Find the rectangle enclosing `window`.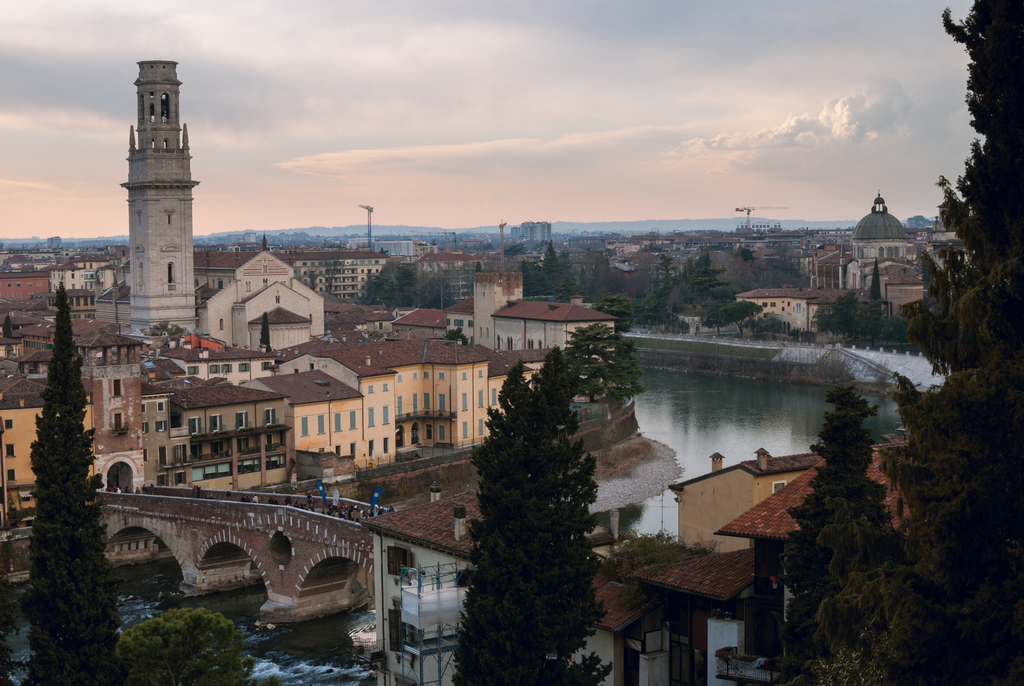
left=368, top=385, right=376, bottom=393.
